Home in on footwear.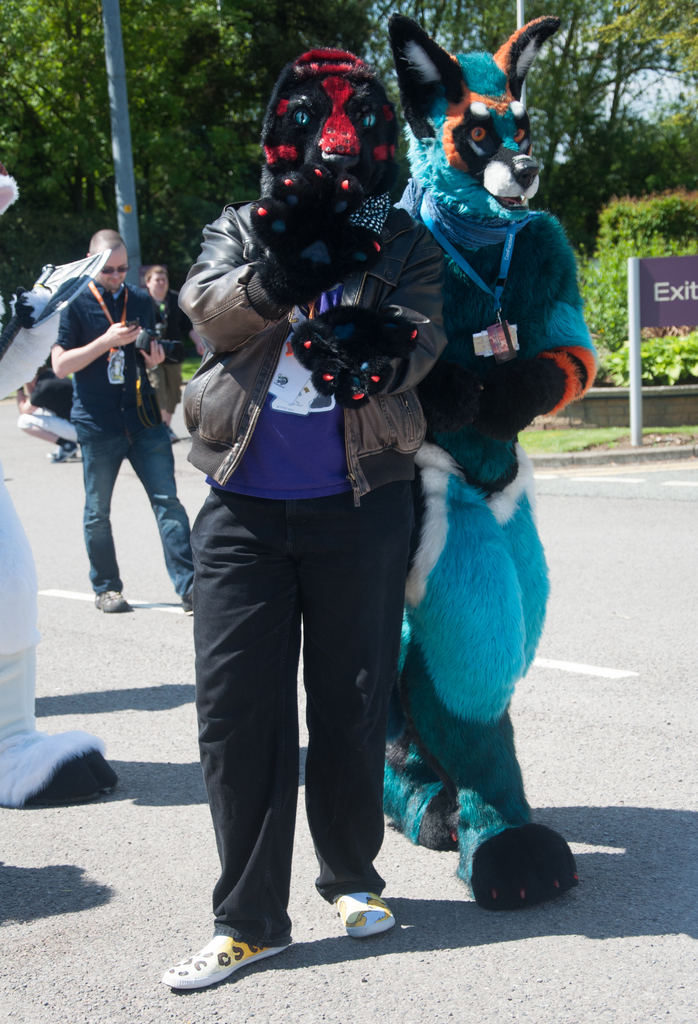
Homed in at [x1=326, y1=889, x2=386, y2=926].
